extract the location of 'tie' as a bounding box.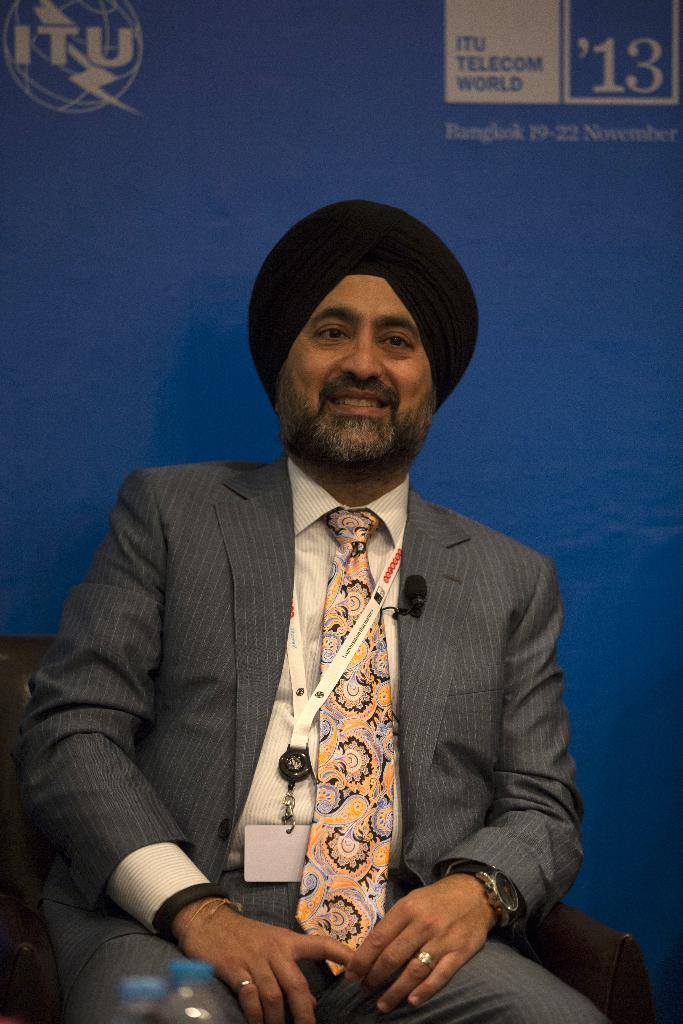
box=[298, 505, 406, 982].
